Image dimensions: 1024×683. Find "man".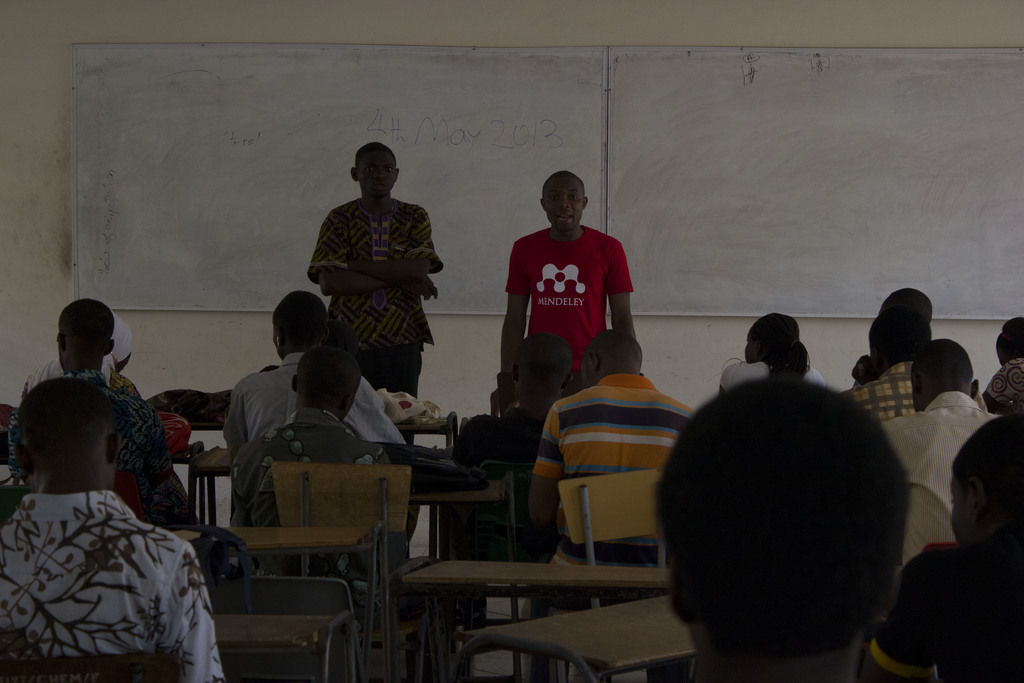
l=307, t=145, r=444, b=445.
